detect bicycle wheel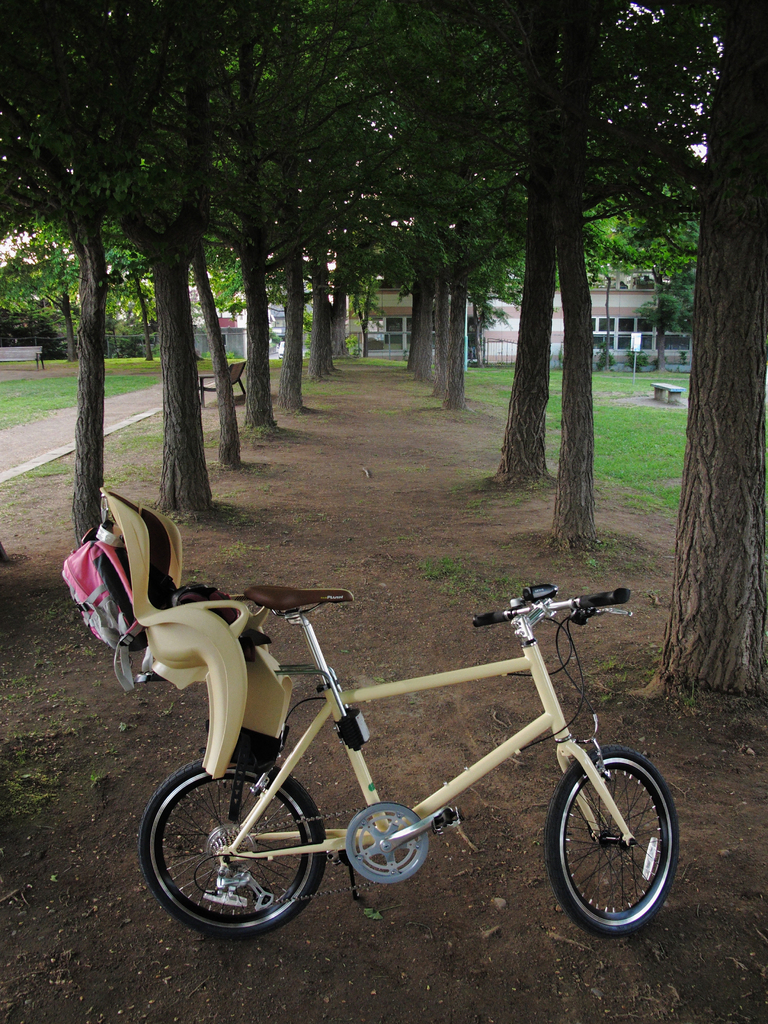
bbox=[135, 758, 317, 938]
